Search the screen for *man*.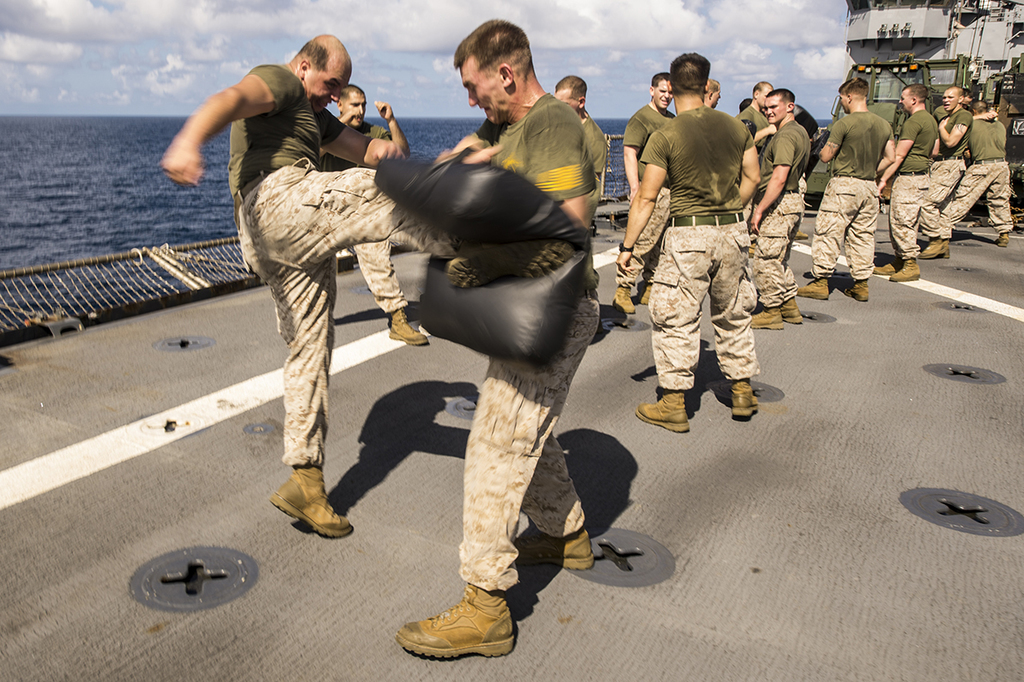
Found at 794/76/899/304.
